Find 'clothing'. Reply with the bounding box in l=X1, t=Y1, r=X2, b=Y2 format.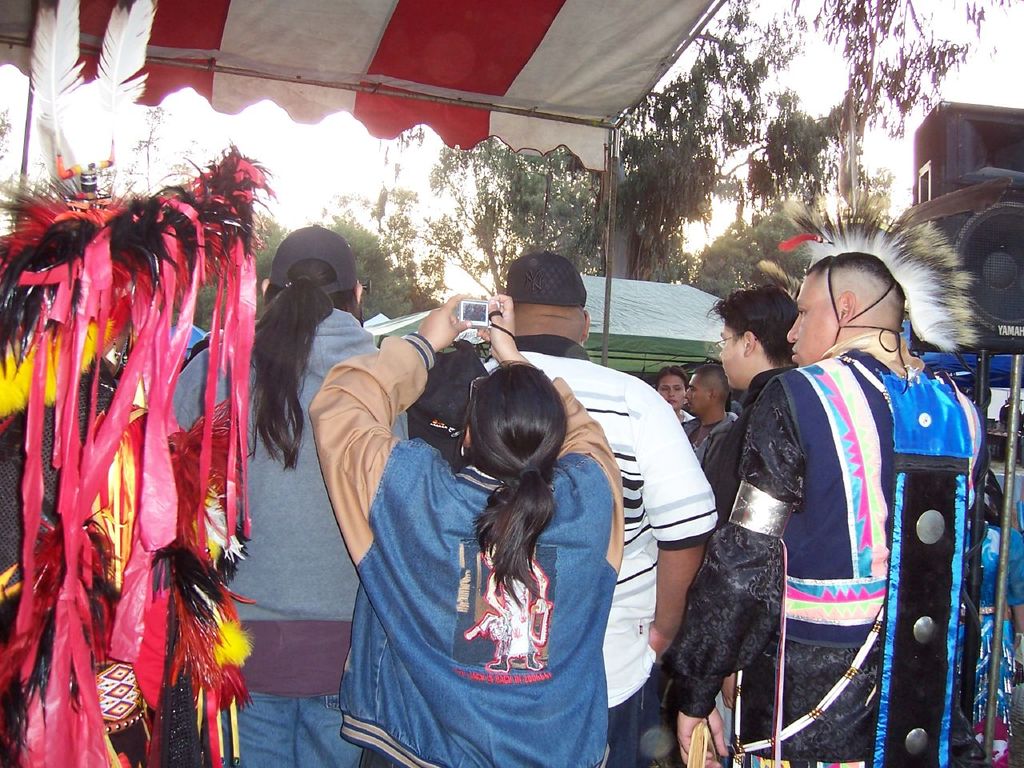
l=306, t=330, r=621, b=767.
